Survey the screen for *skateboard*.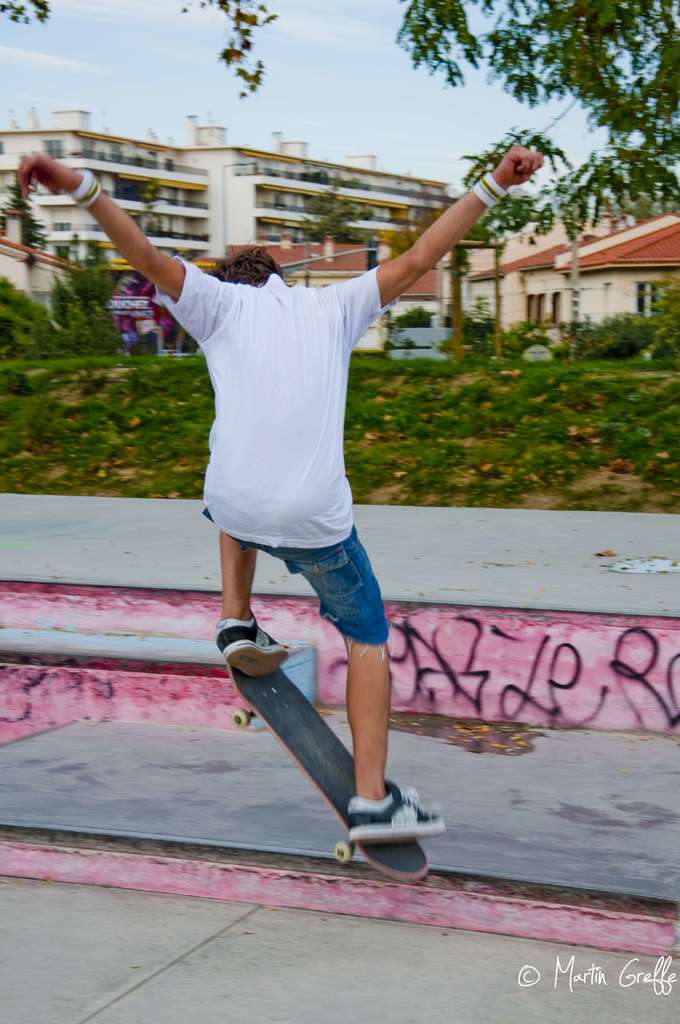
Survey found: box(228, 662, 433, 885).
